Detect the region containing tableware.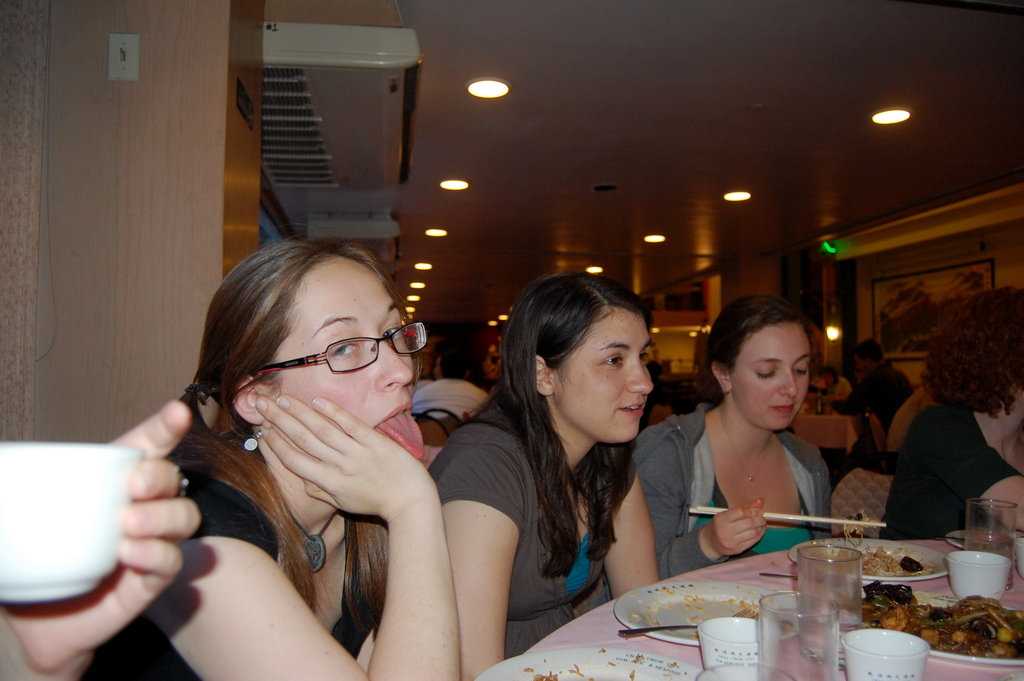
[x1=839, y1=625, x2=925, y2=680].
